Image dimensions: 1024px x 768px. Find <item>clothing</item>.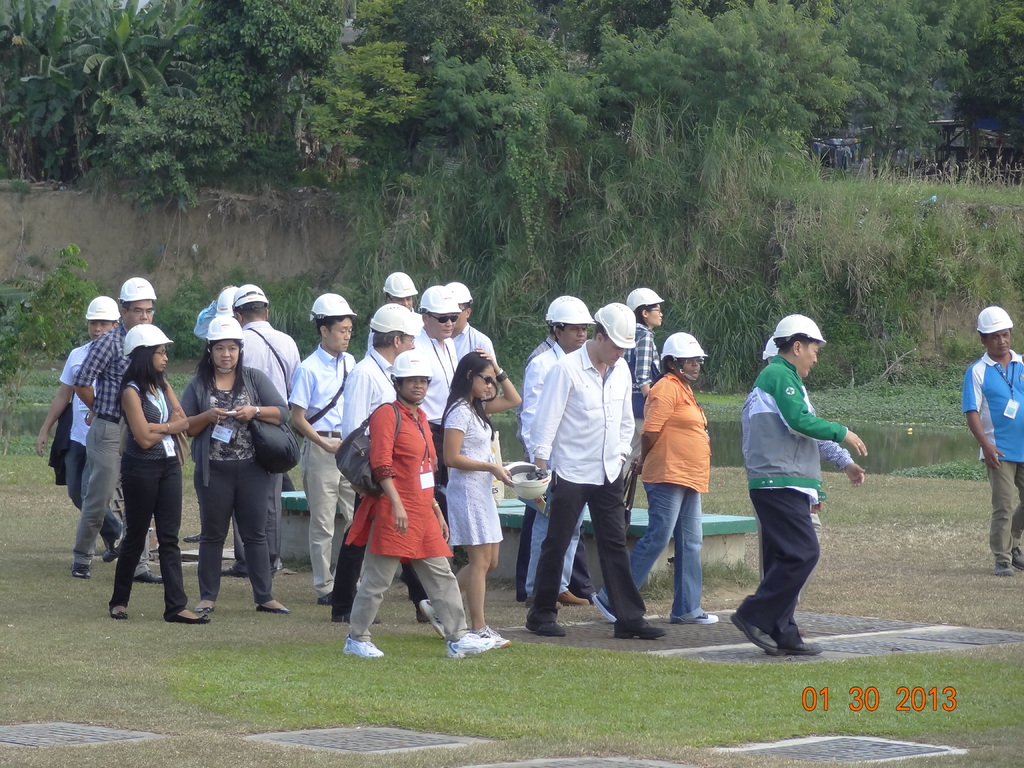
232 318 301 563.
